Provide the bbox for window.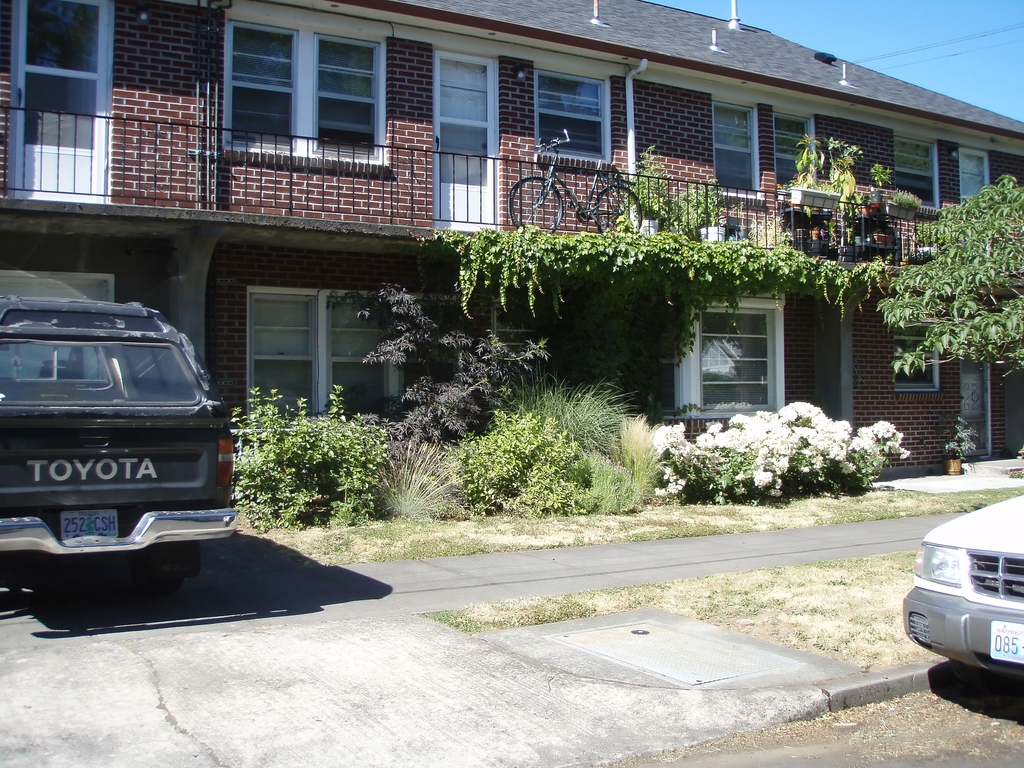
[218, 15, 403, 156].
